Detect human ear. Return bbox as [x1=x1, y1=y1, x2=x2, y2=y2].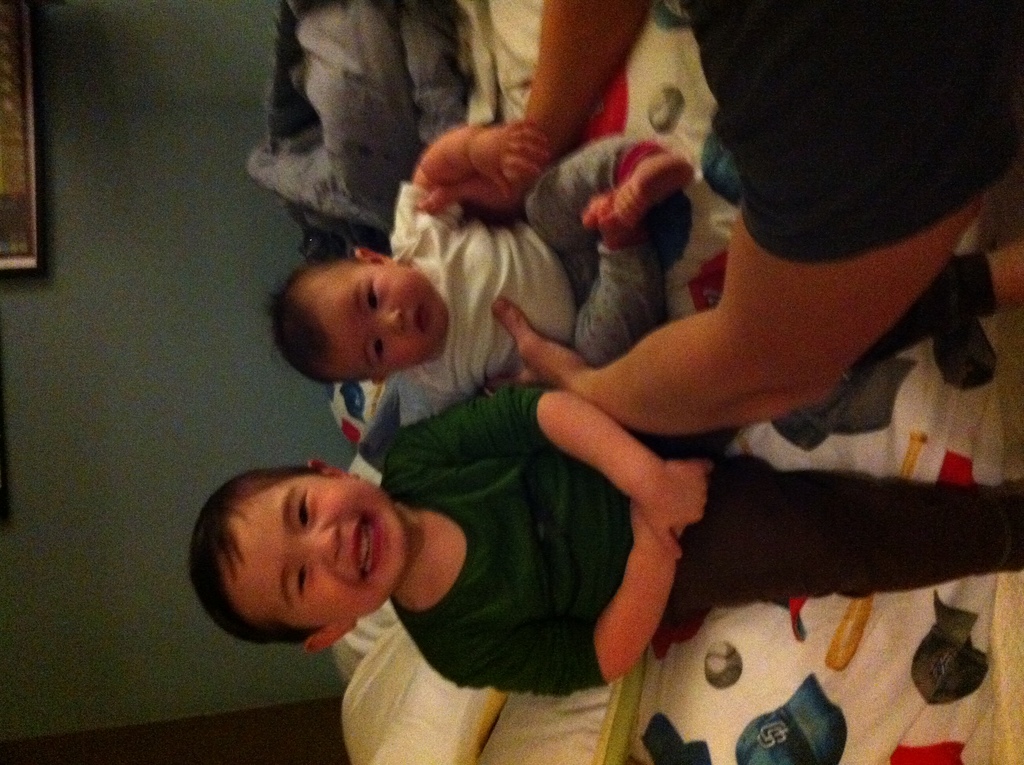
[x1=376, y1=373, x2=387, y2=388].
